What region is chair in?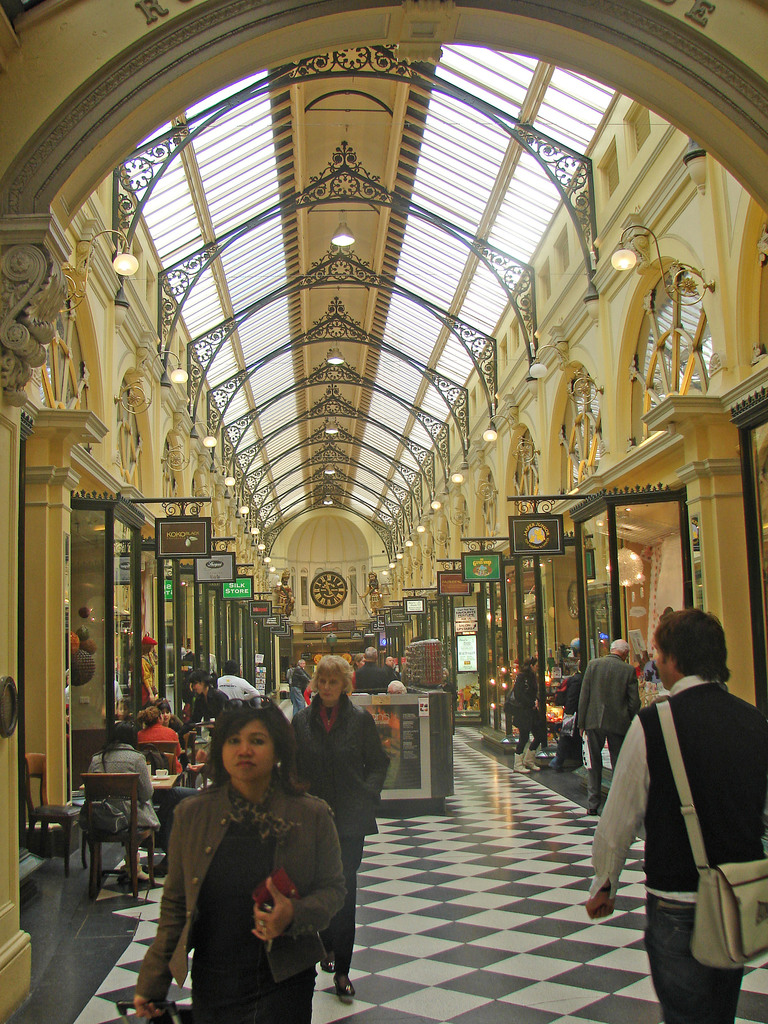
BBox(131, 739, 179, 794).
